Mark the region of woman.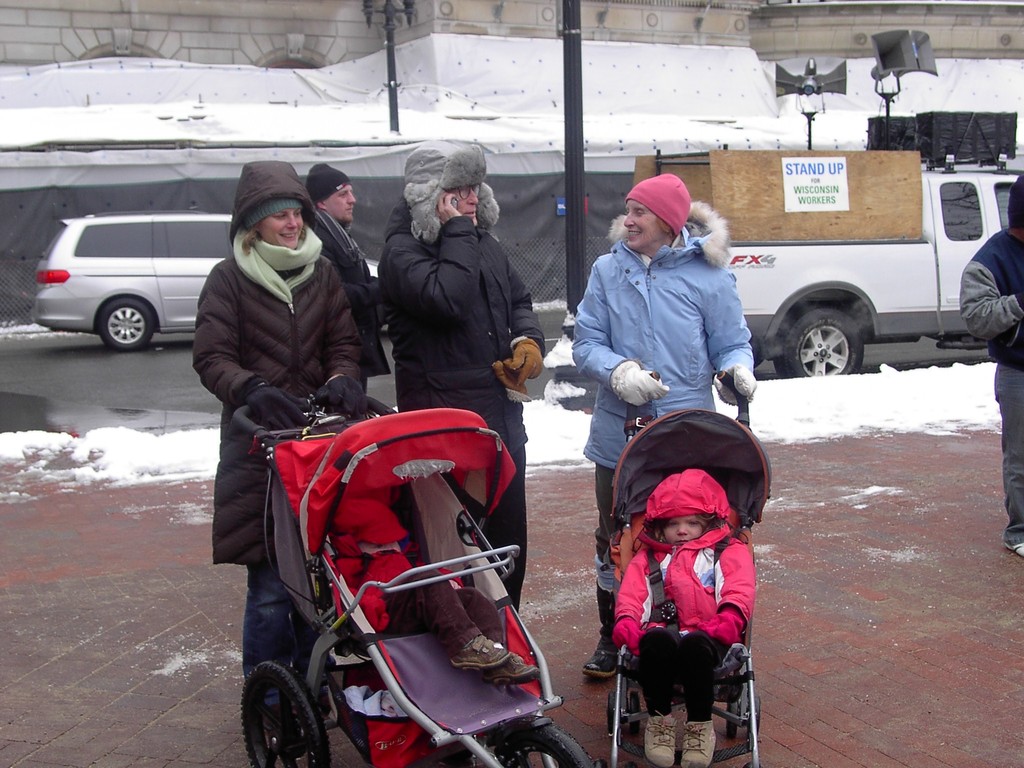
Region: (568,173,755,678).
